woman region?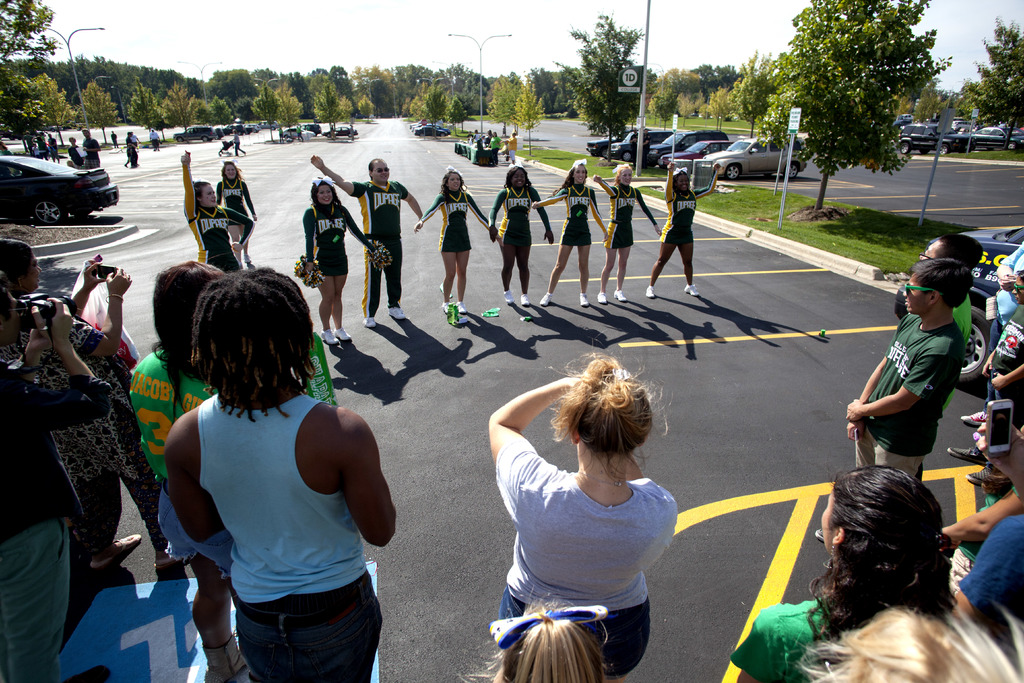
crop(645, 160, 724, 304)
